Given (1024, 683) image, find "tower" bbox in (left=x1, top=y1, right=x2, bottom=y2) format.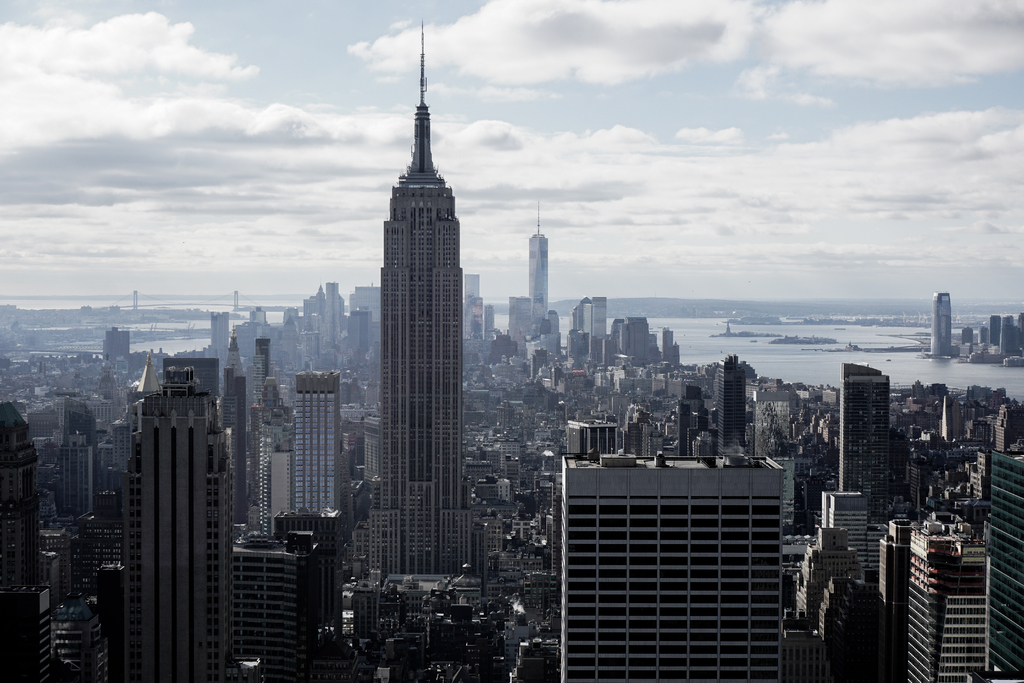
(left=465, top=274, right=479, bottom=310).
